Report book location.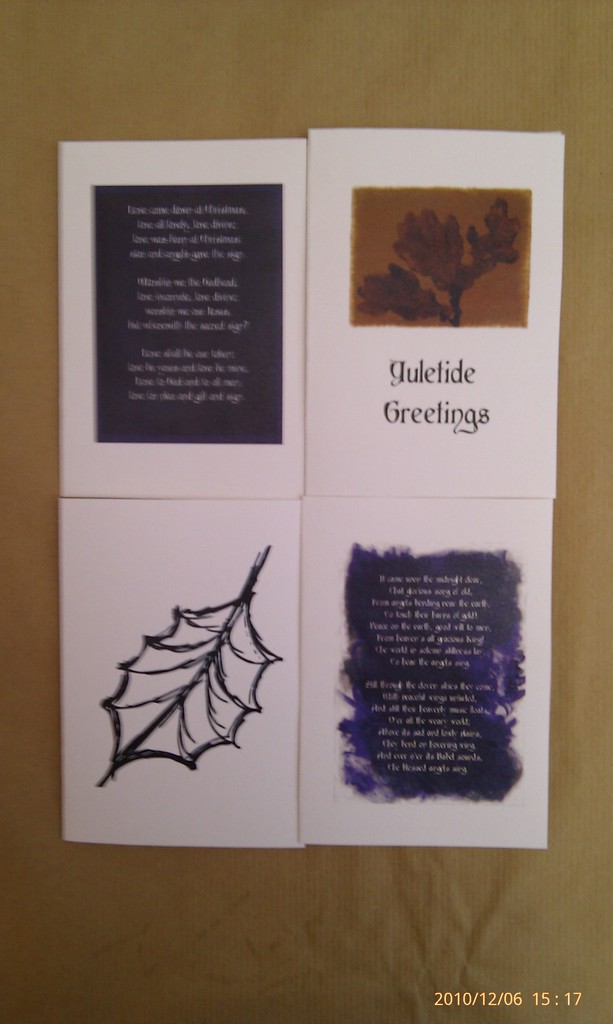
Report: 54/134/308/497.
